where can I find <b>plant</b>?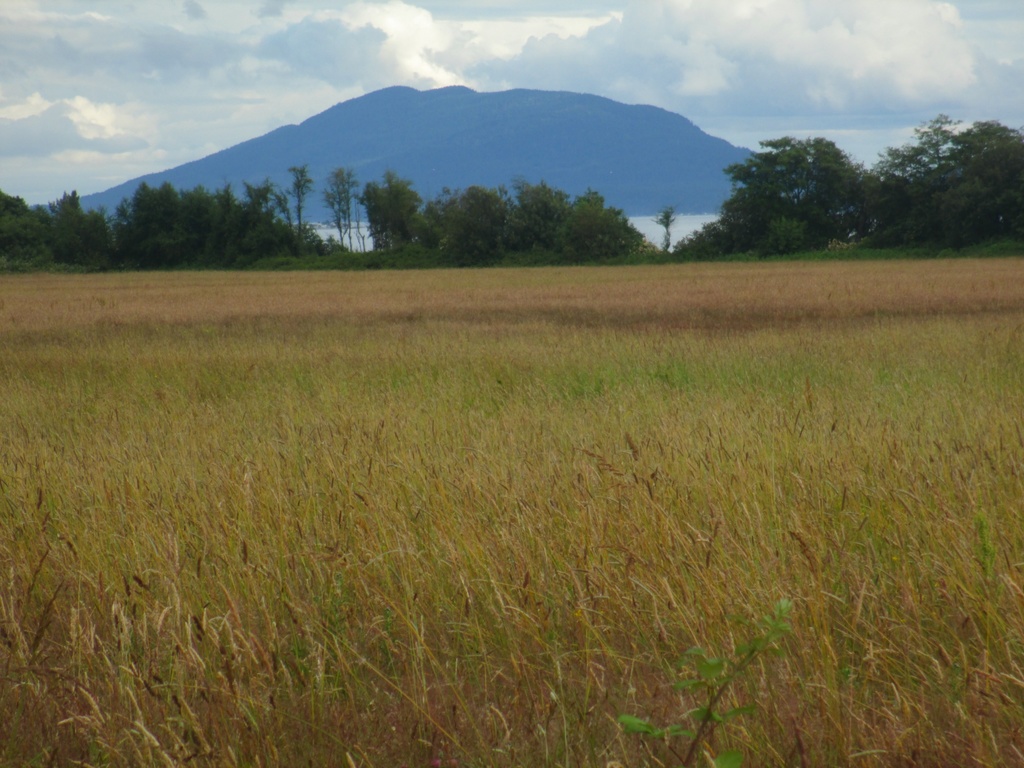
You can find it at detection(106, 247, 483, 274).
